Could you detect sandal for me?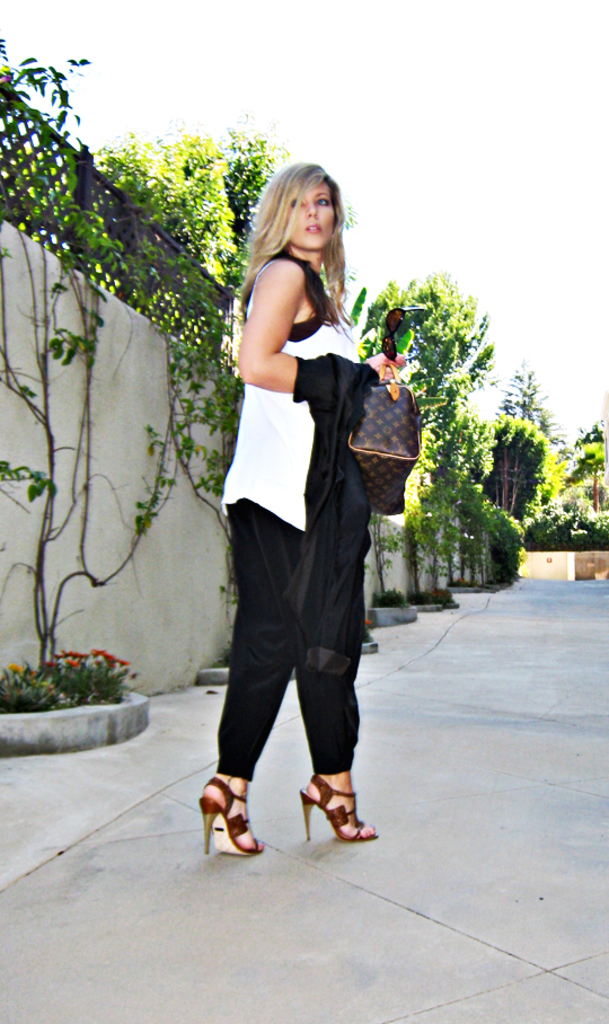
Detection result: (left=193, top=770, right=270, bottom=865).
